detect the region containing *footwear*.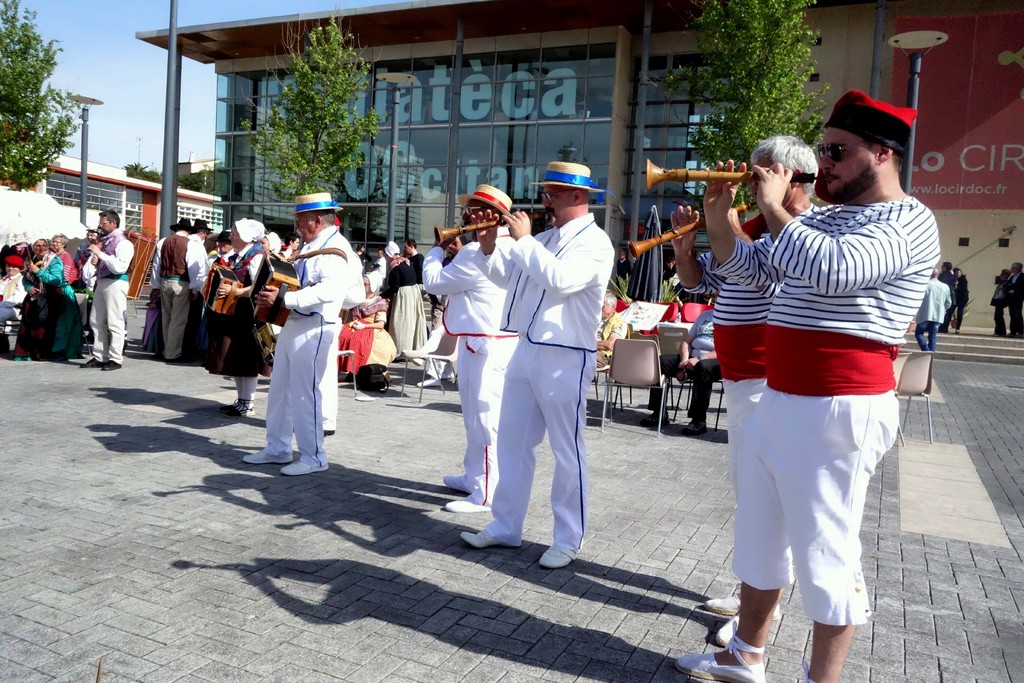
box(703, 595, 785, 617).
